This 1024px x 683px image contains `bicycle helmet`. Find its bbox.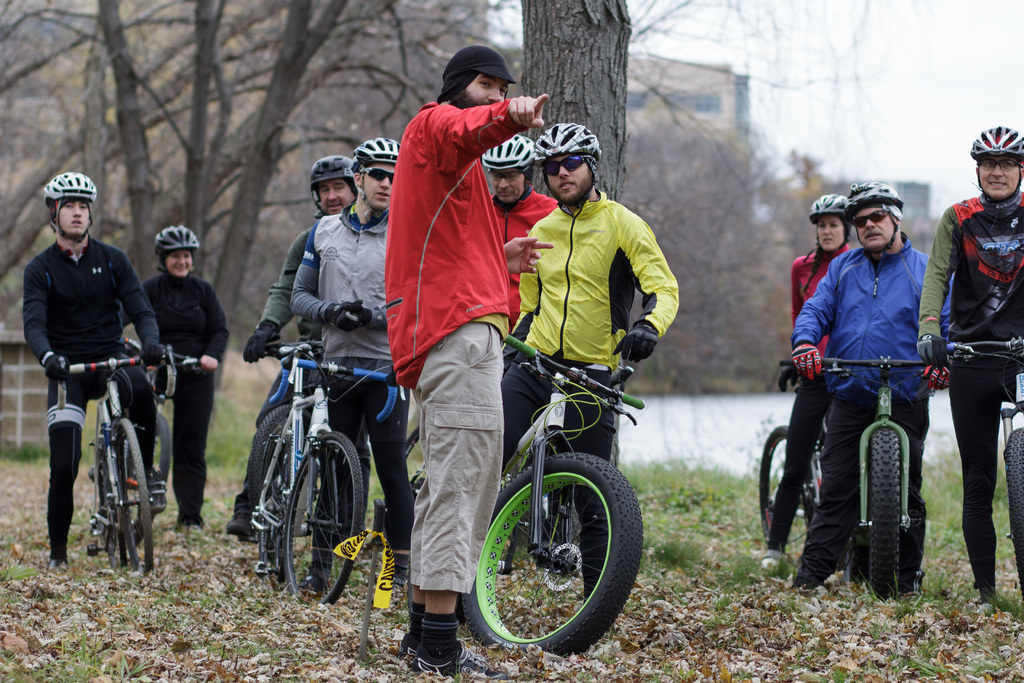
[left=356, top=135, right=395, bottom=211].
